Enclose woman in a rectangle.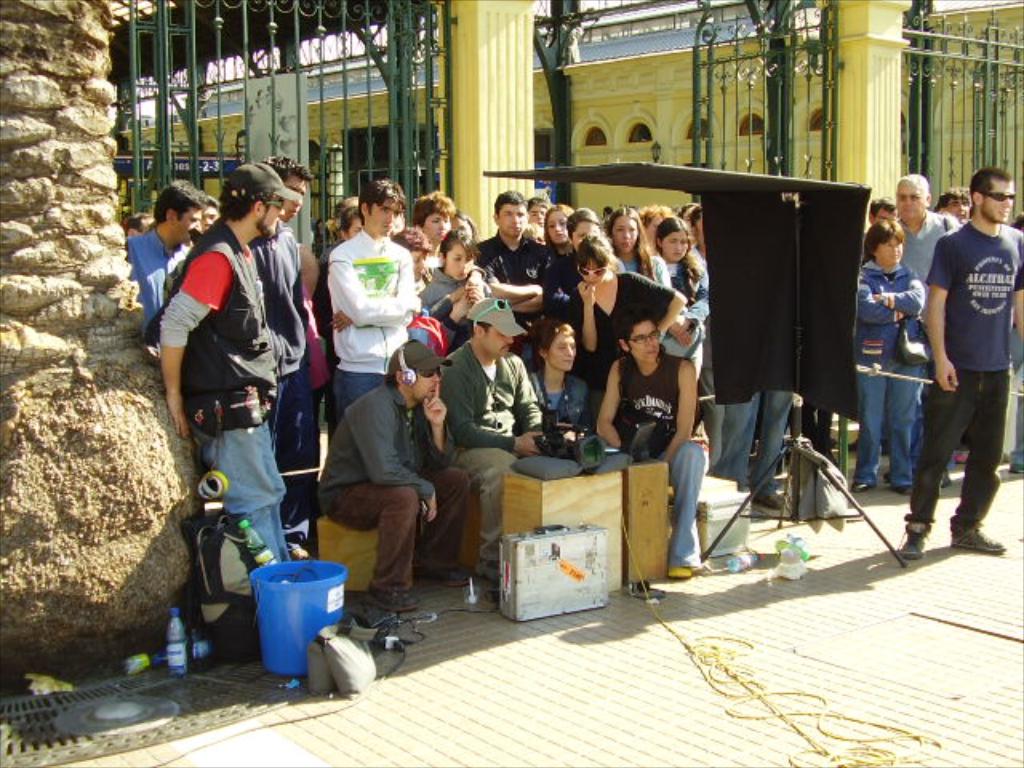
525,320,630,466.
